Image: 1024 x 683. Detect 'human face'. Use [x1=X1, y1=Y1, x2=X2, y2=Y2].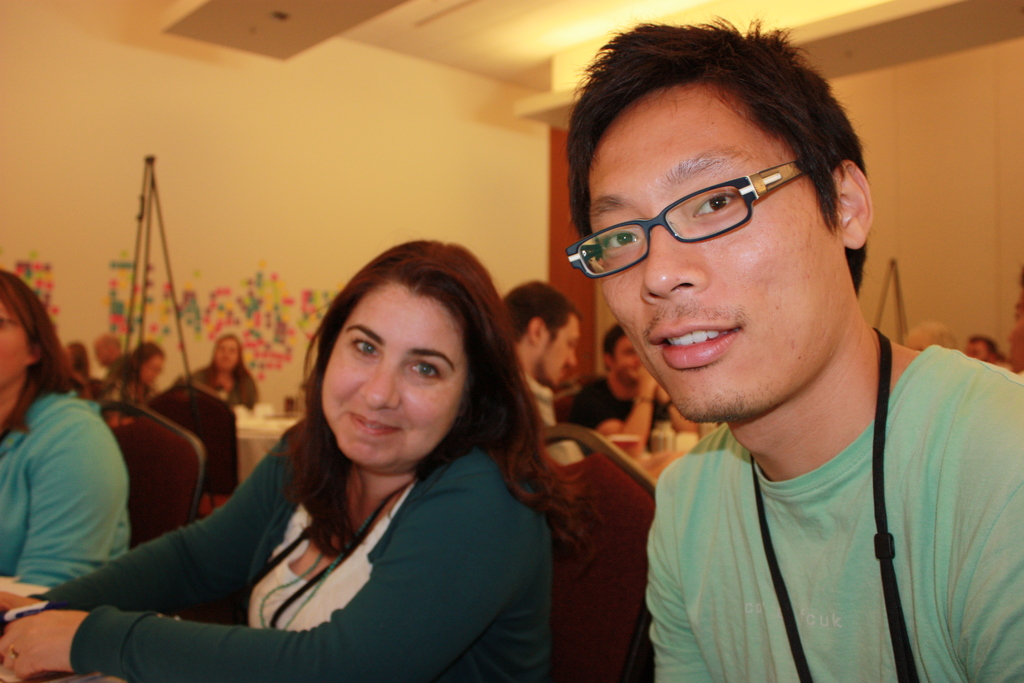
[x1=582, y1=83, x2=840, y2=422].
